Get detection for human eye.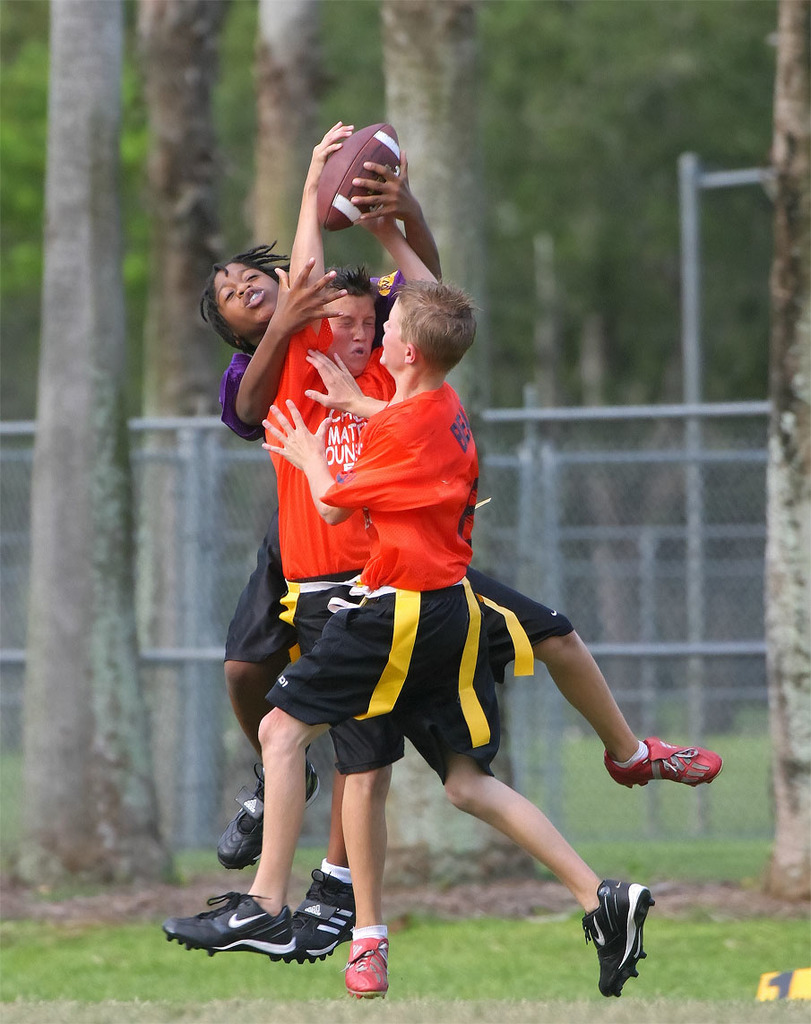
Detection: [x1=223, y1=290, x2=236, y2=301].
